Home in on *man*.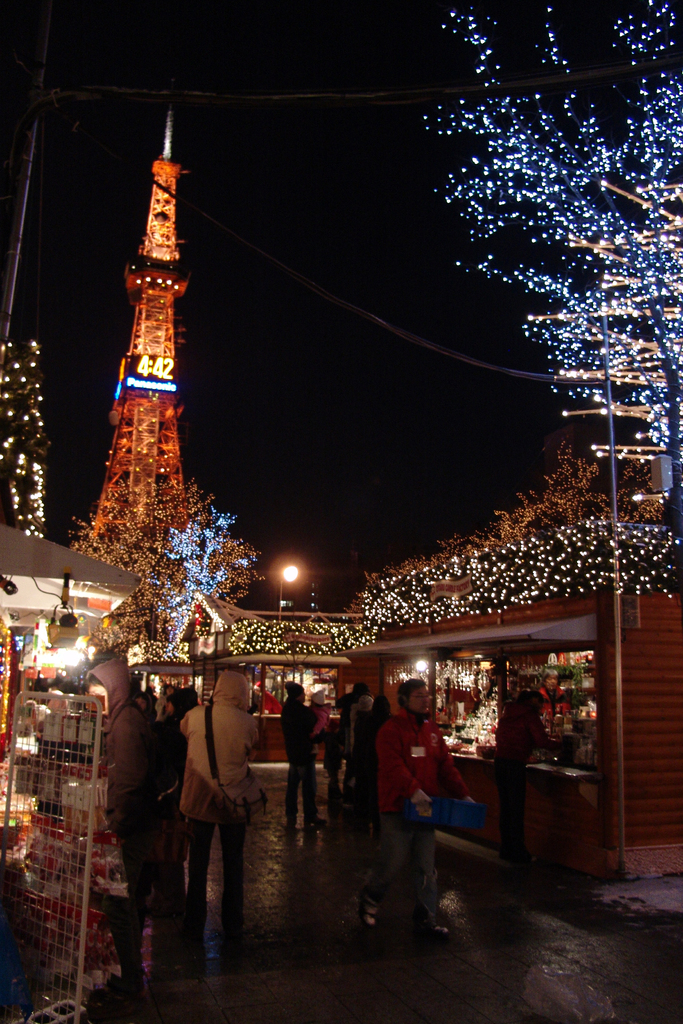
Homed in at <bbox>83, 644, 139, 945</bbox>.
